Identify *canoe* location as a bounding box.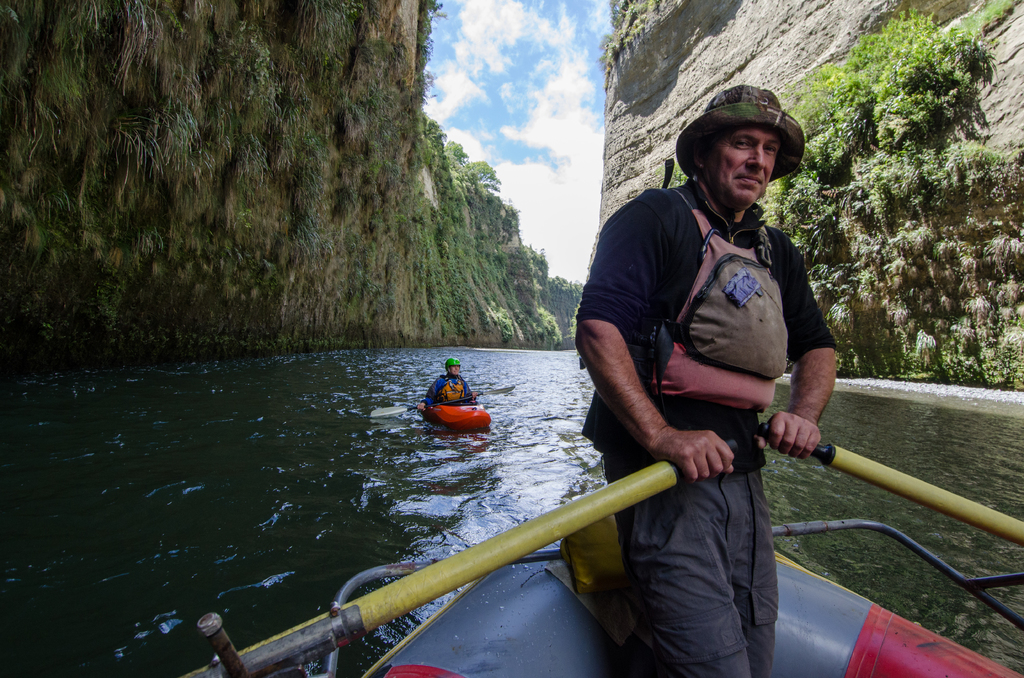
BBox(358, 545, 1016, 677).
